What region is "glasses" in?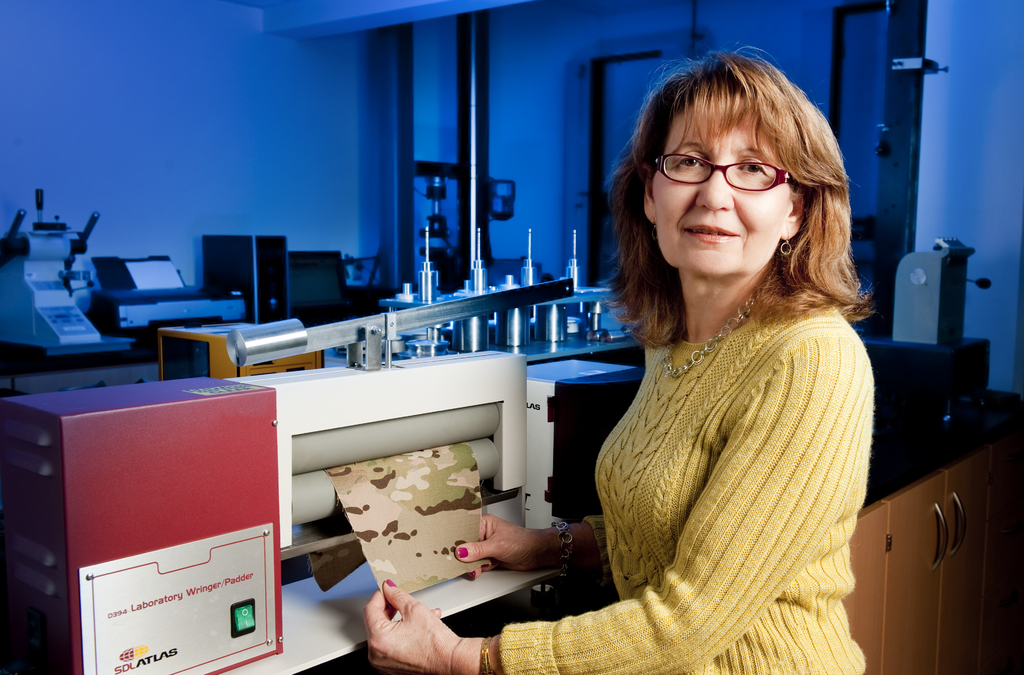
(left=650, top=141, right=805, bottom=190).
